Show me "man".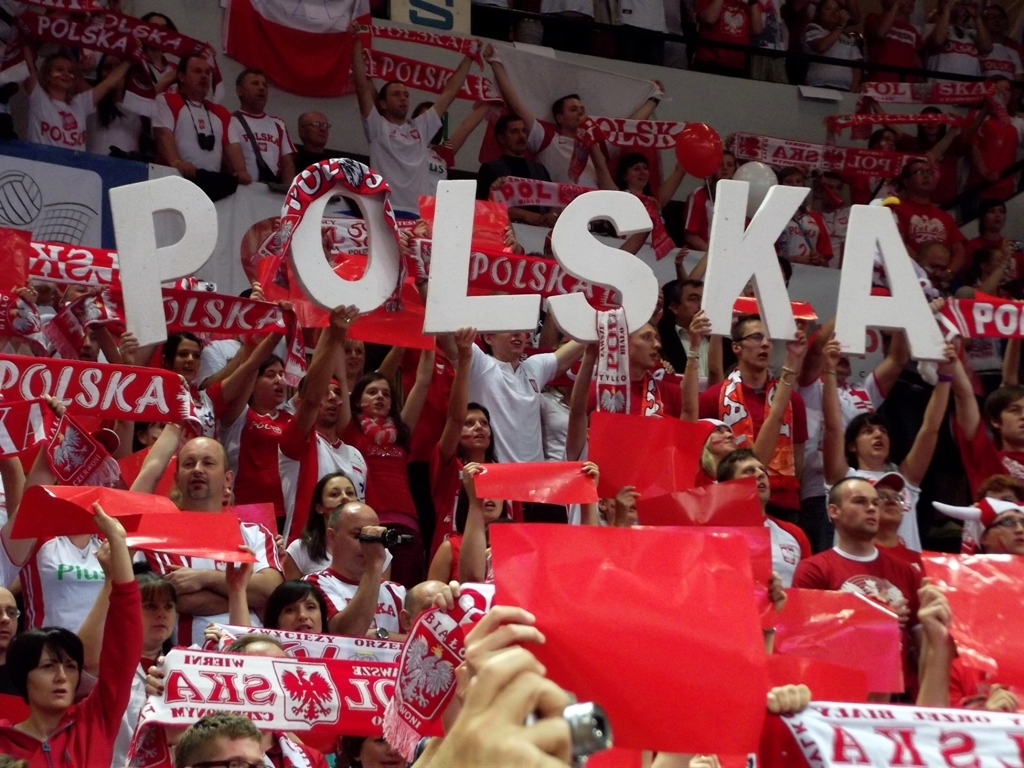
"man" is here: 486,43,660,187.
